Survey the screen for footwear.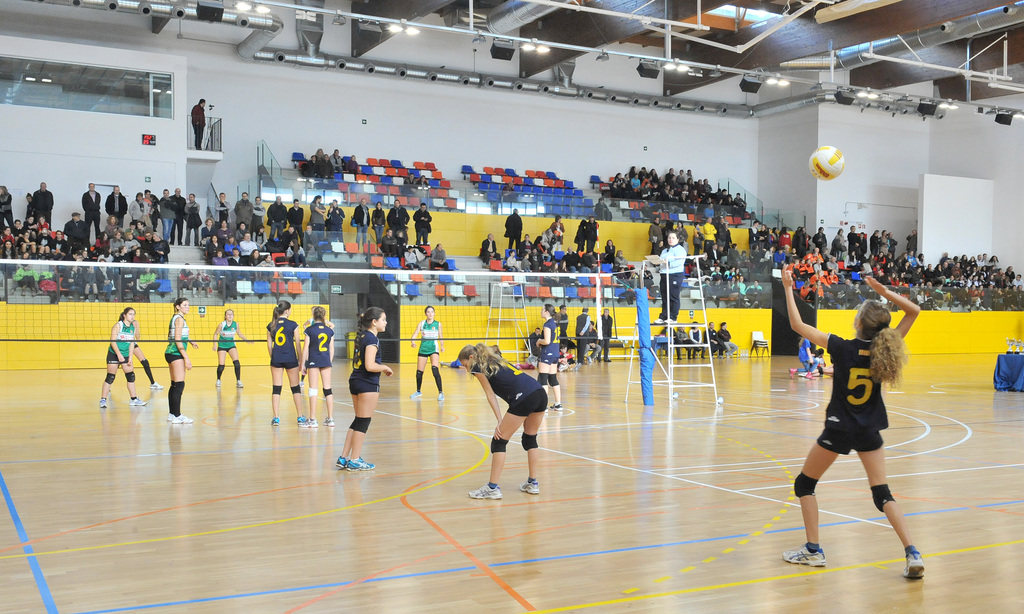
Survey found: x1=6 y1=288 x2=14 y2=295.
